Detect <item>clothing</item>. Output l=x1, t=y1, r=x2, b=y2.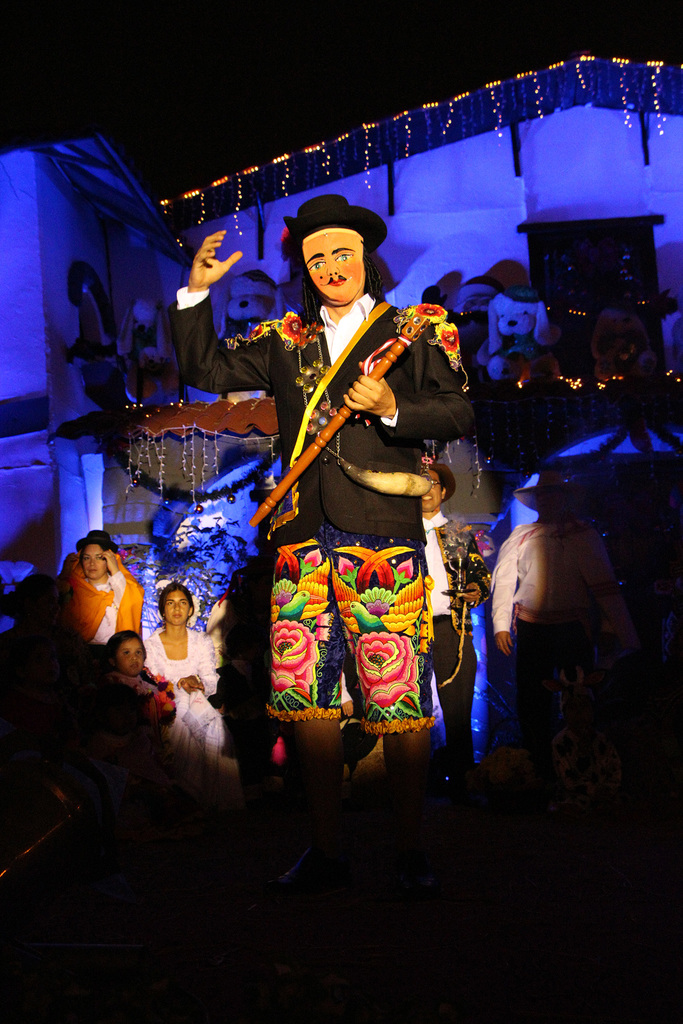
l=113, t=665, r=176, b=726.
